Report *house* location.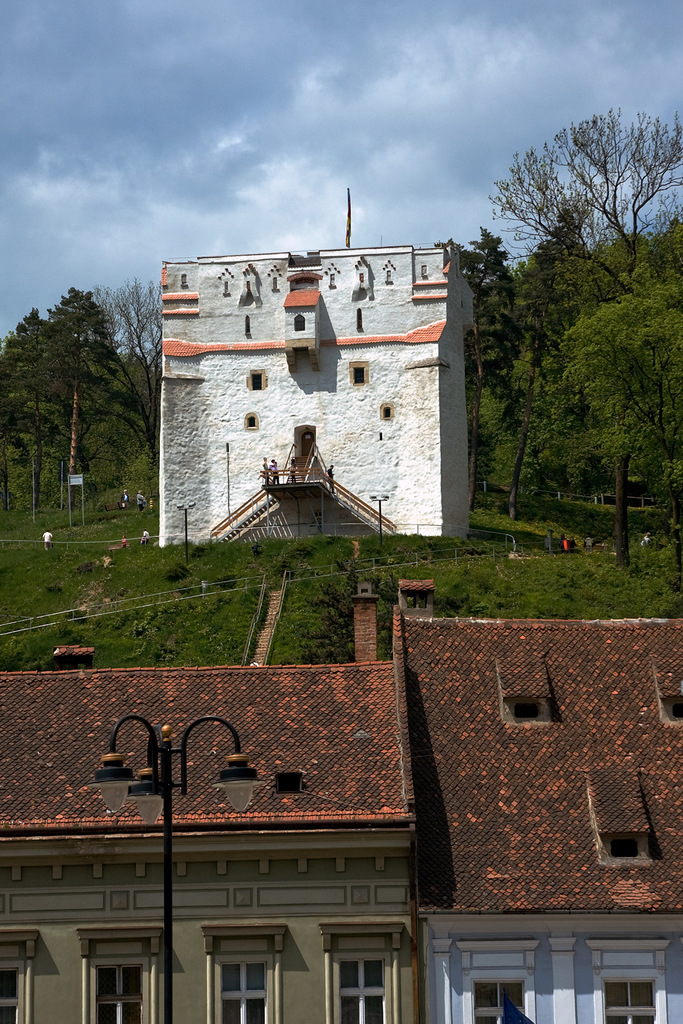
Report: x1=0 y1=657 x2=421 y2=1023.
